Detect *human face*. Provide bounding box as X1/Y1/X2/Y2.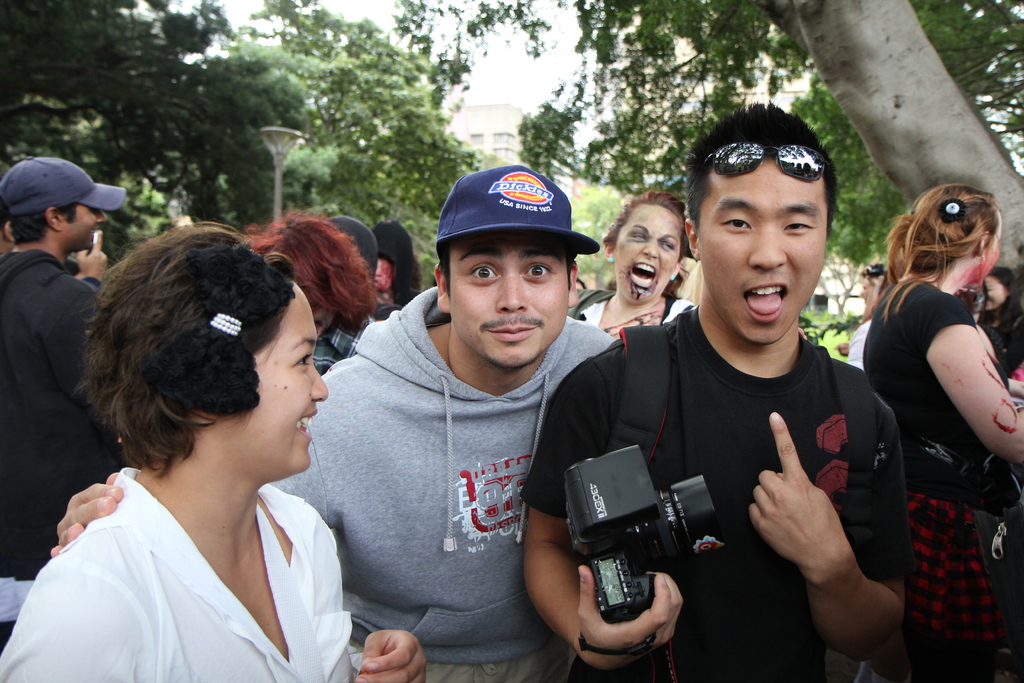
58/199/111/249.
